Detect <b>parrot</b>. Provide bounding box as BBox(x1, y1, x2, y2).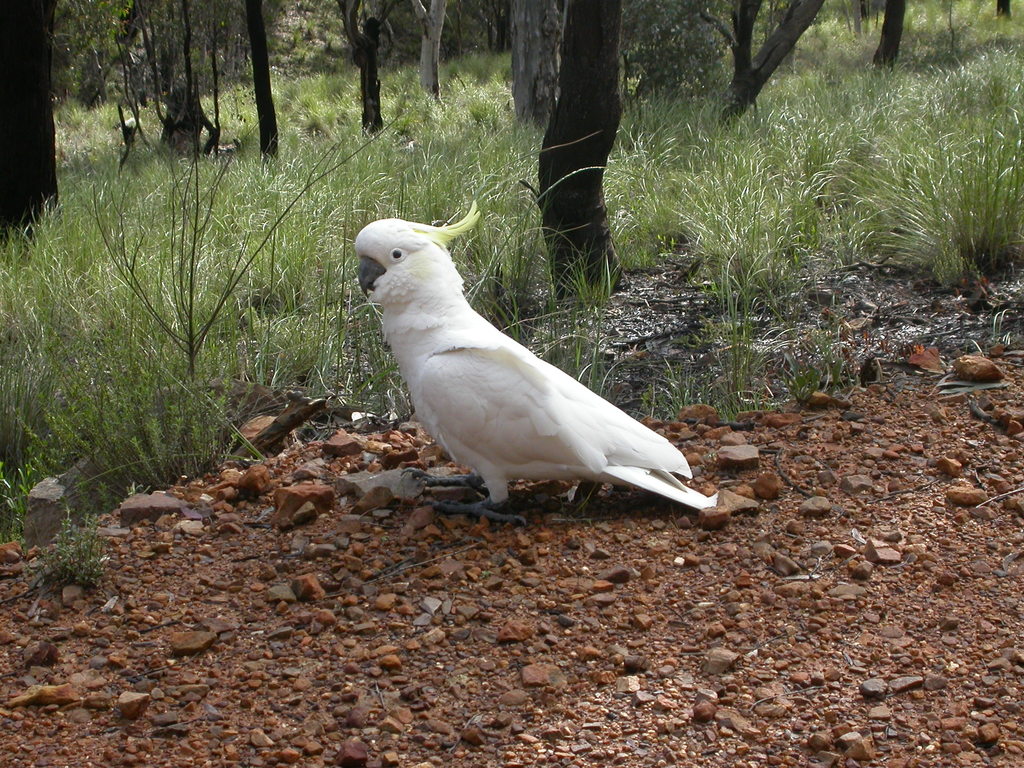
BBox(331, 204, 730, 529).
